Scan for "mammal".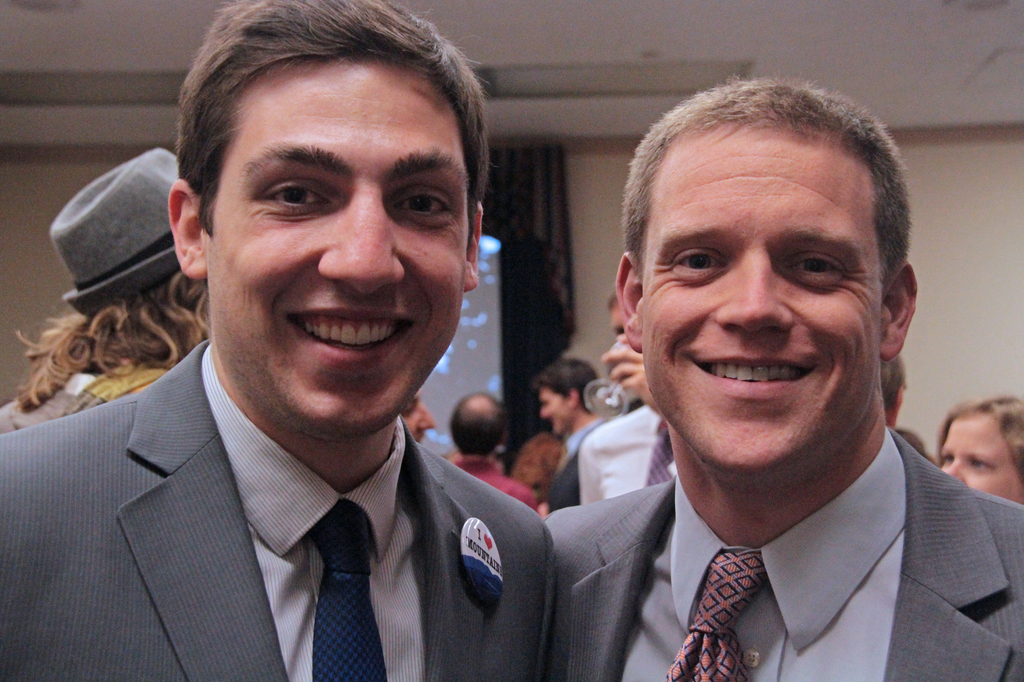
Scan result: (x1=0, y1=0, x2=582, y2=679).
